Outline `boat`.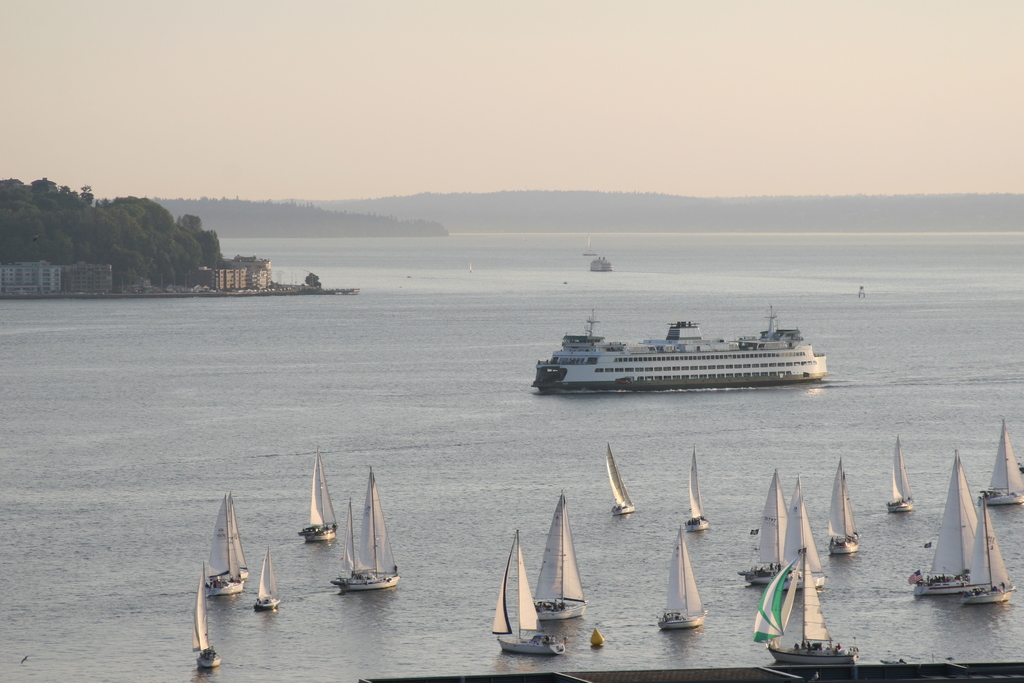
Outline: 911:447:1005:592.
